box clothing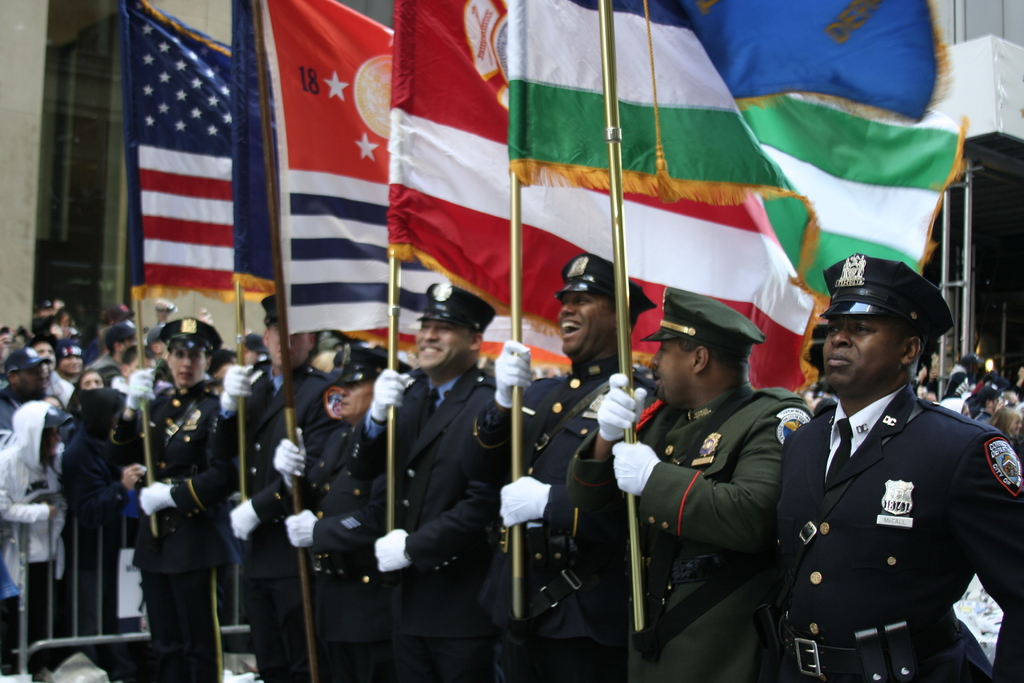
762, 342, 1011, 665
